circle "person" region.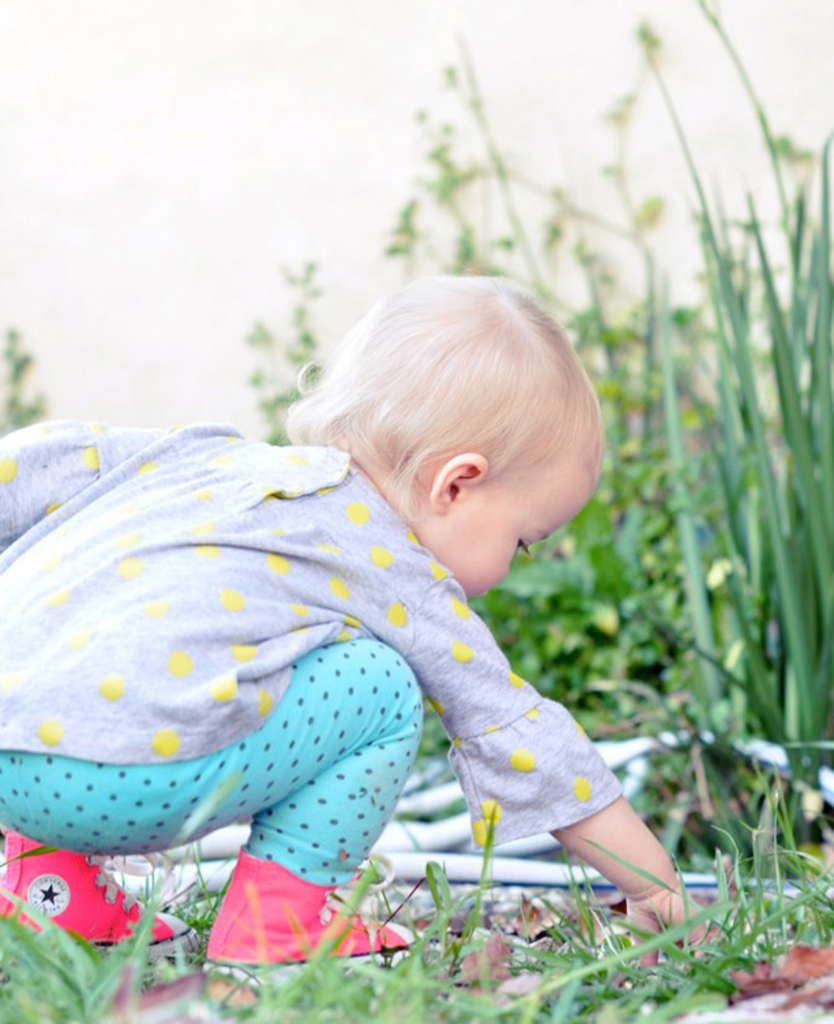
Region: 95:229:672:976.
